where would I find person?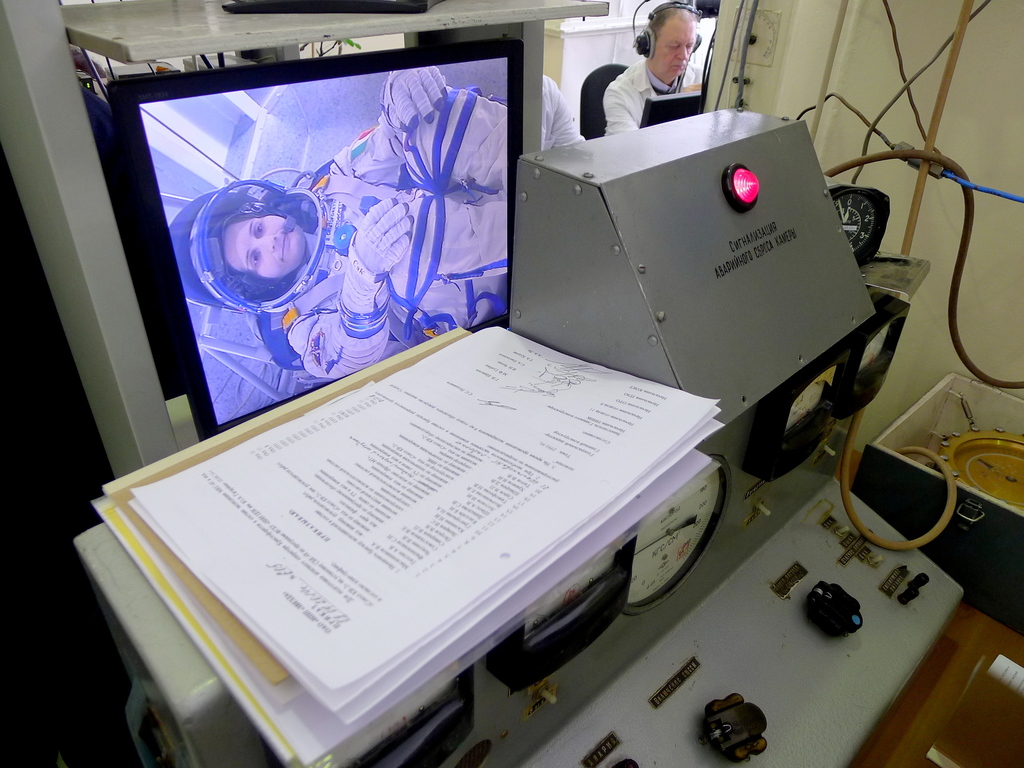
At 605,0,706,138.
